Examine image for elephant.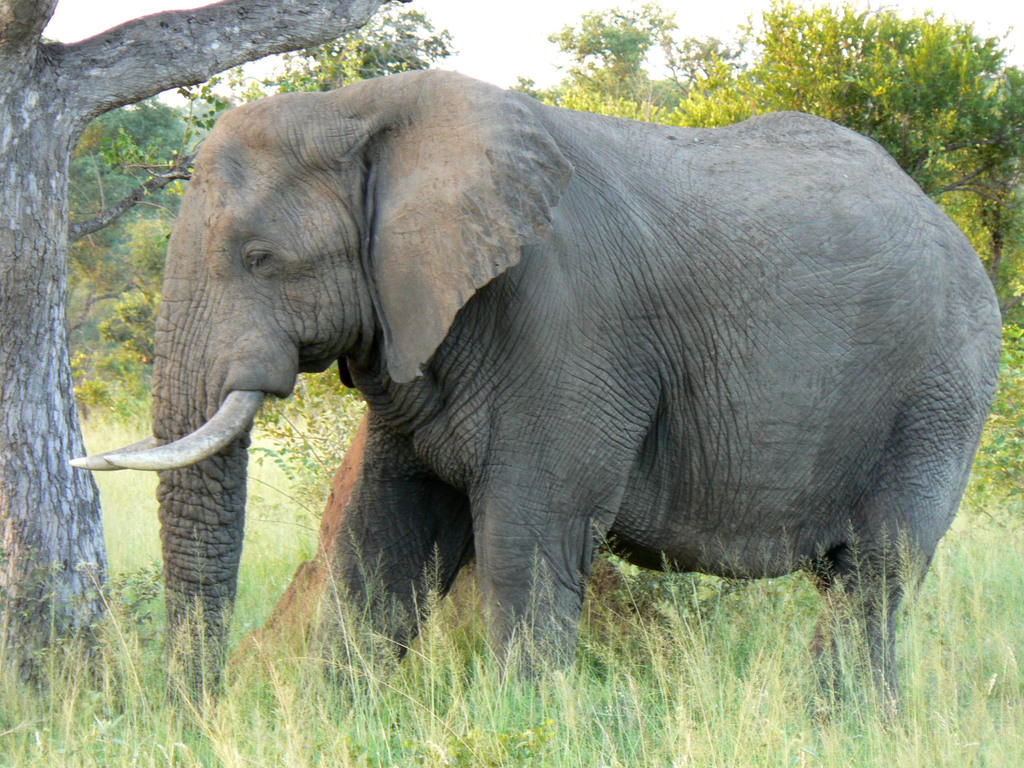
Examination result: <box>61,67,1004,741</box>.
